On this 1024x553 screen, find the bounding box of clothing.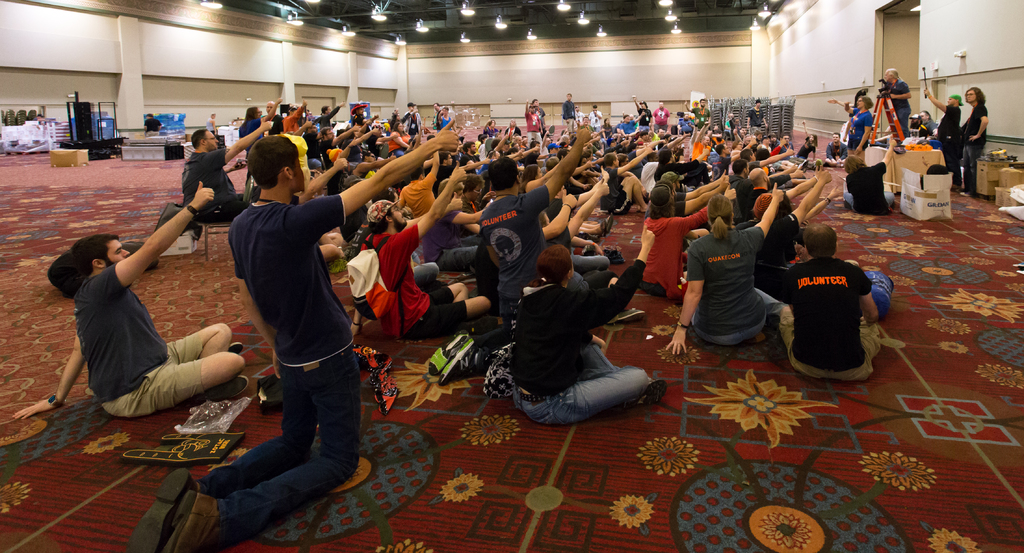
Bounding box: <region>586, 108, 600, 132</region>.
